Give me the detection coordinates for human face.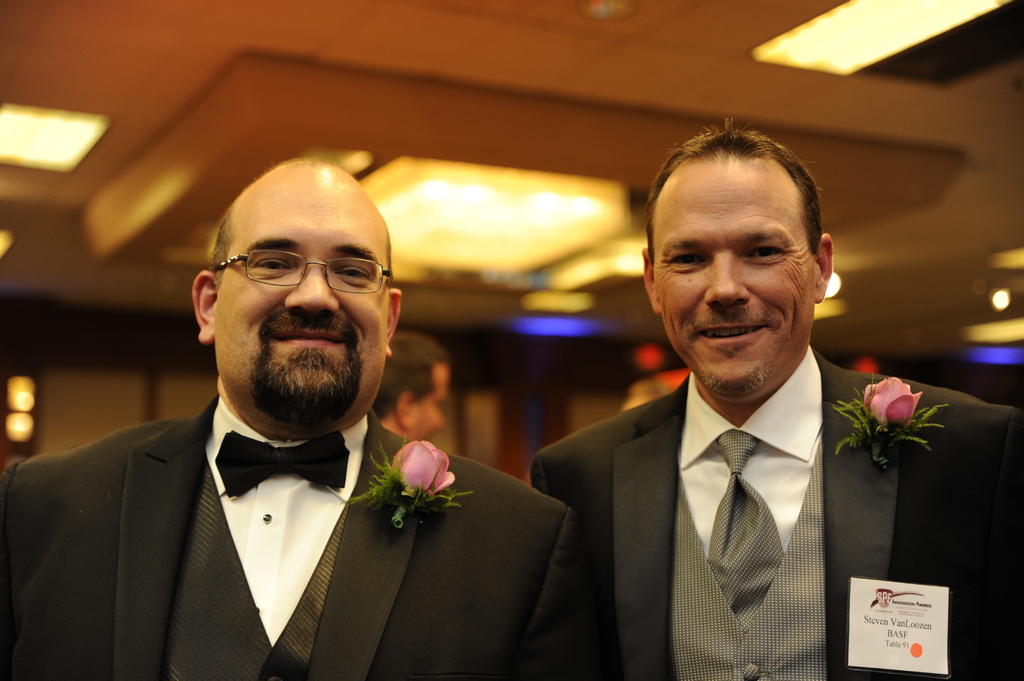
BBox(205, 193, 389, 435).
